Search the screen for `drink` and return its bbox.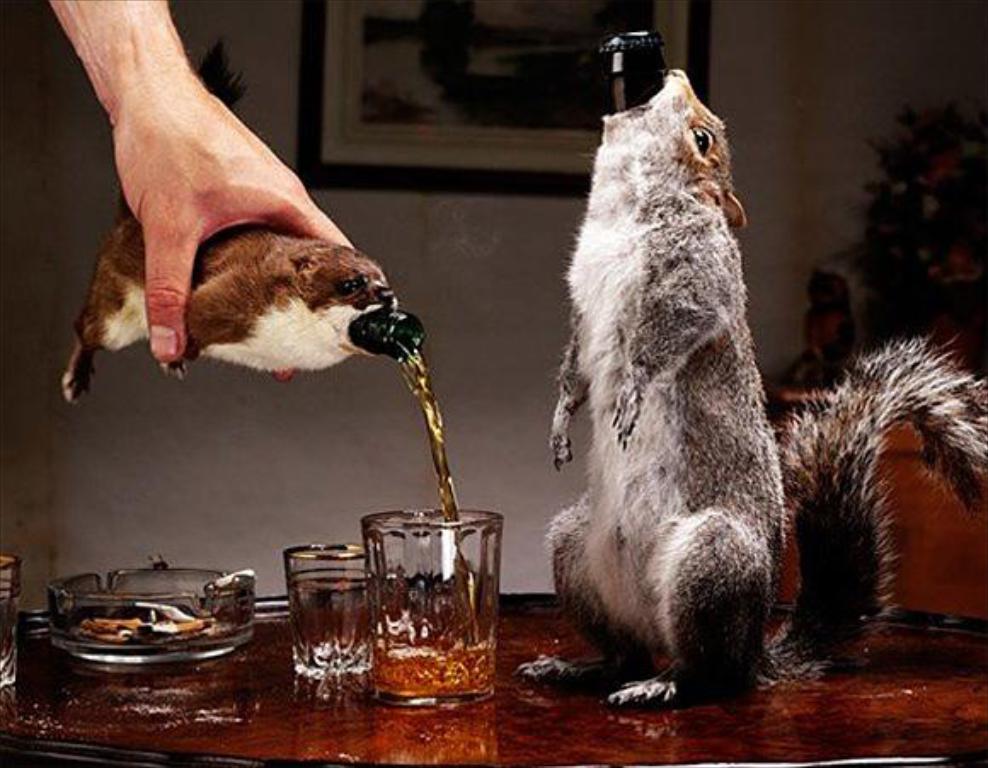
Found: 368 342 491 703.
